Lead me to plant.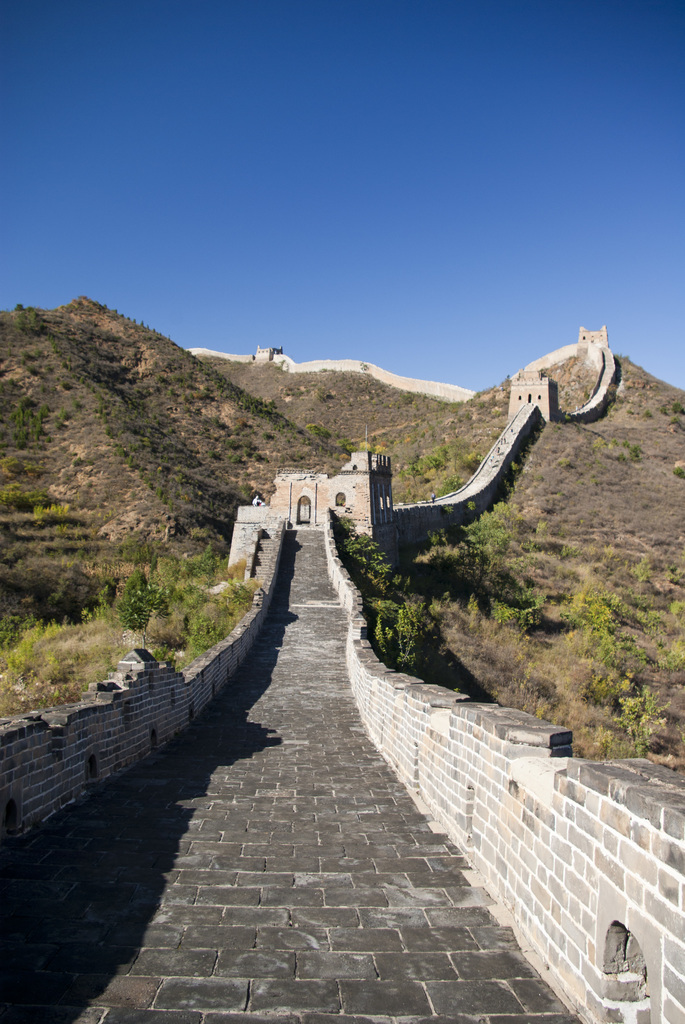
Lead to l=590, t=435, r=618, b=452.
